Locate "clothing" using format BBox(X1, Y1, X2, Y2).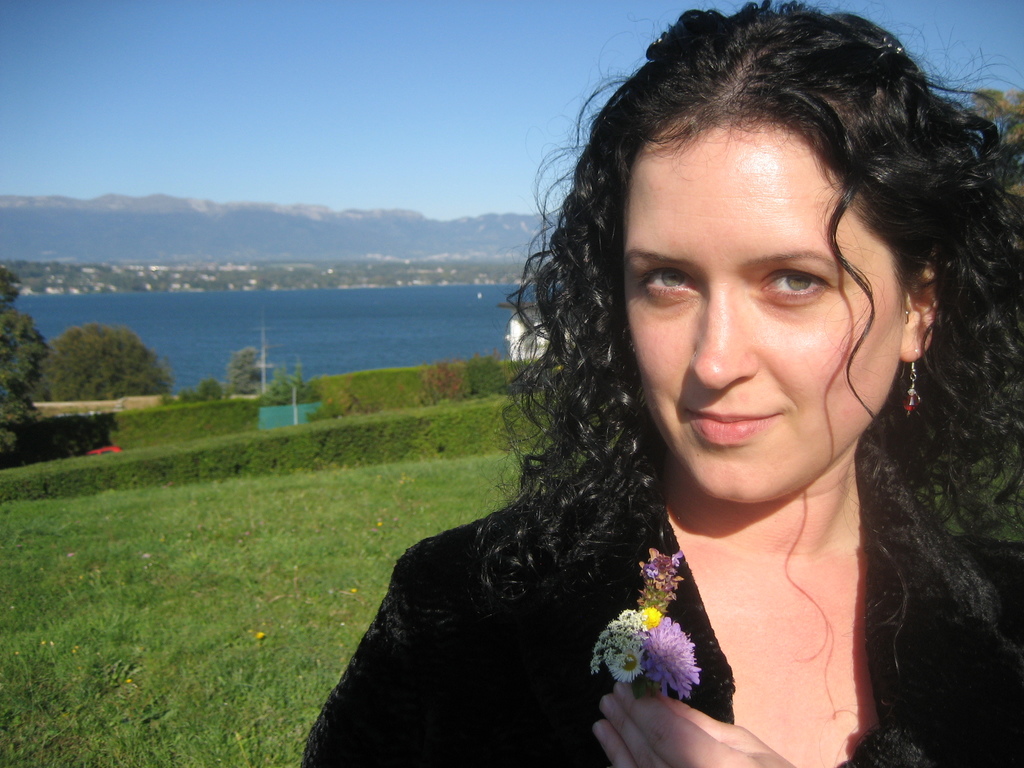
BBox(300, 459, 1023, 766).
